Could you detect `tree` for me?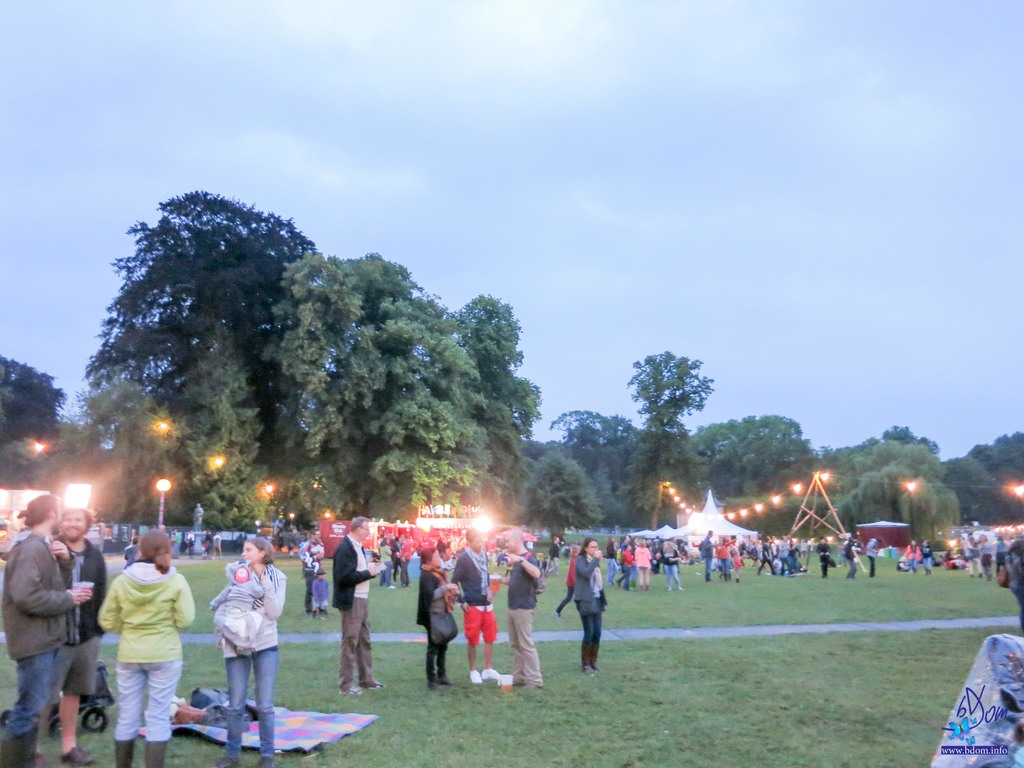
Detection result: rect(509, 443, 603, 533).
